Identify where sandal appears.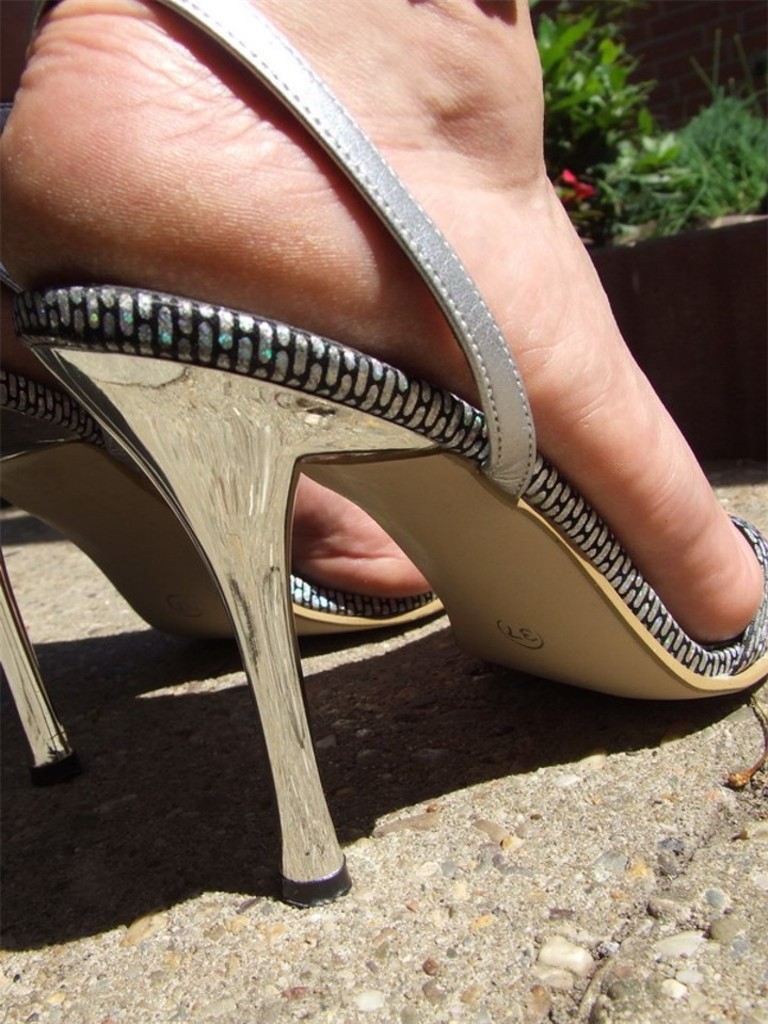
Appears at {"x1": 0, "y1": 361, "x2": 447, "y2": 775}.
